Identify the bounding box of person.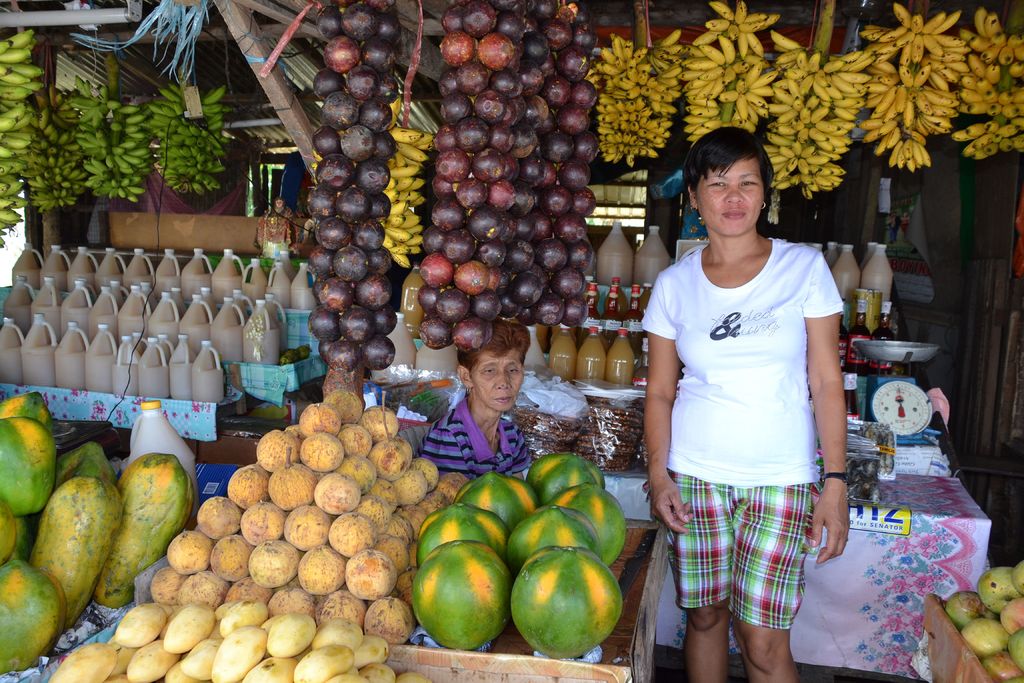
(420, 317, 532, 483).
